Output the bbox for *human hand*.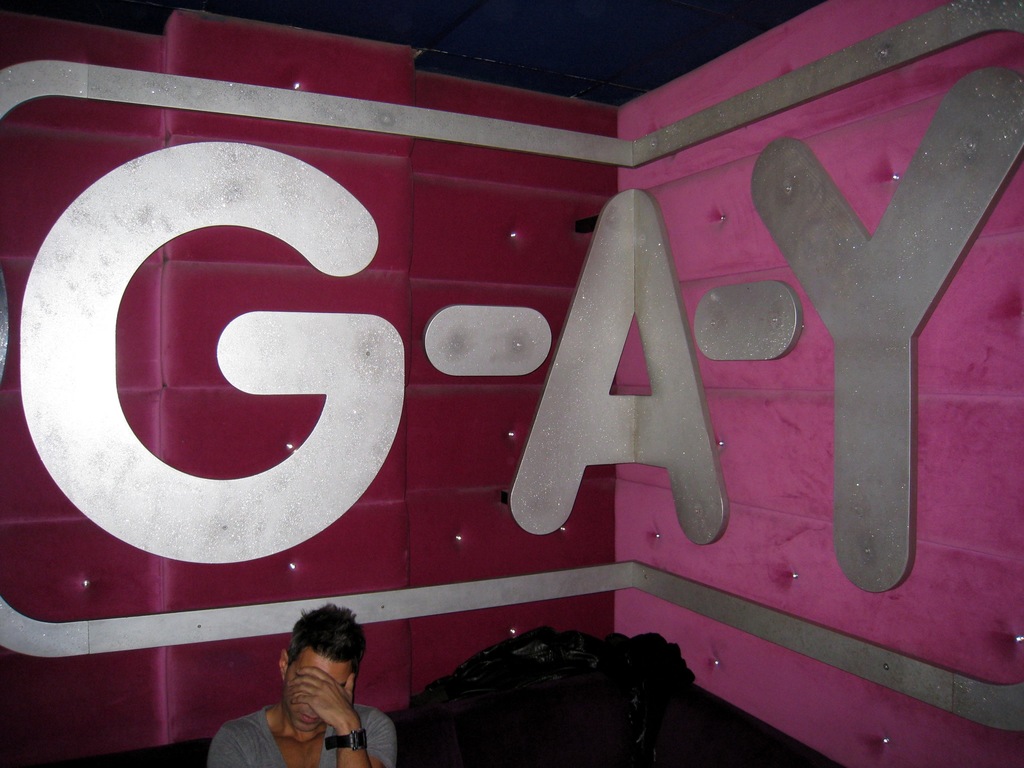
288:667:360:730.
